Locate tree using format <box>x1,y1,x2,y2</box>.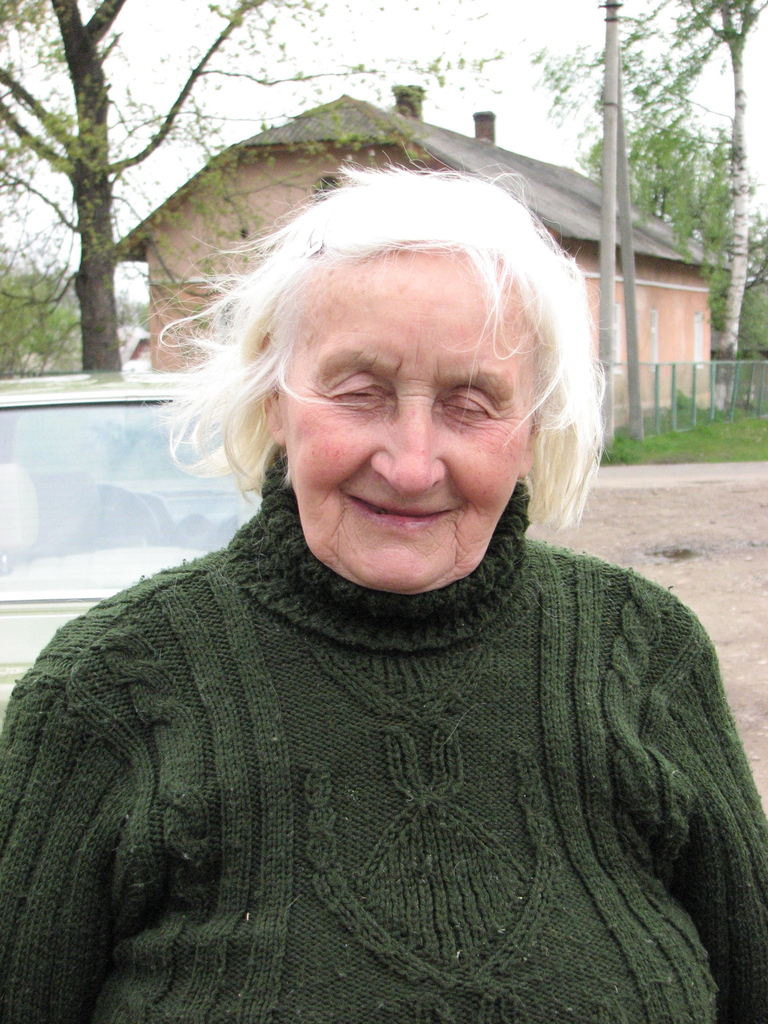
<box>593,96,767,360</box>.
